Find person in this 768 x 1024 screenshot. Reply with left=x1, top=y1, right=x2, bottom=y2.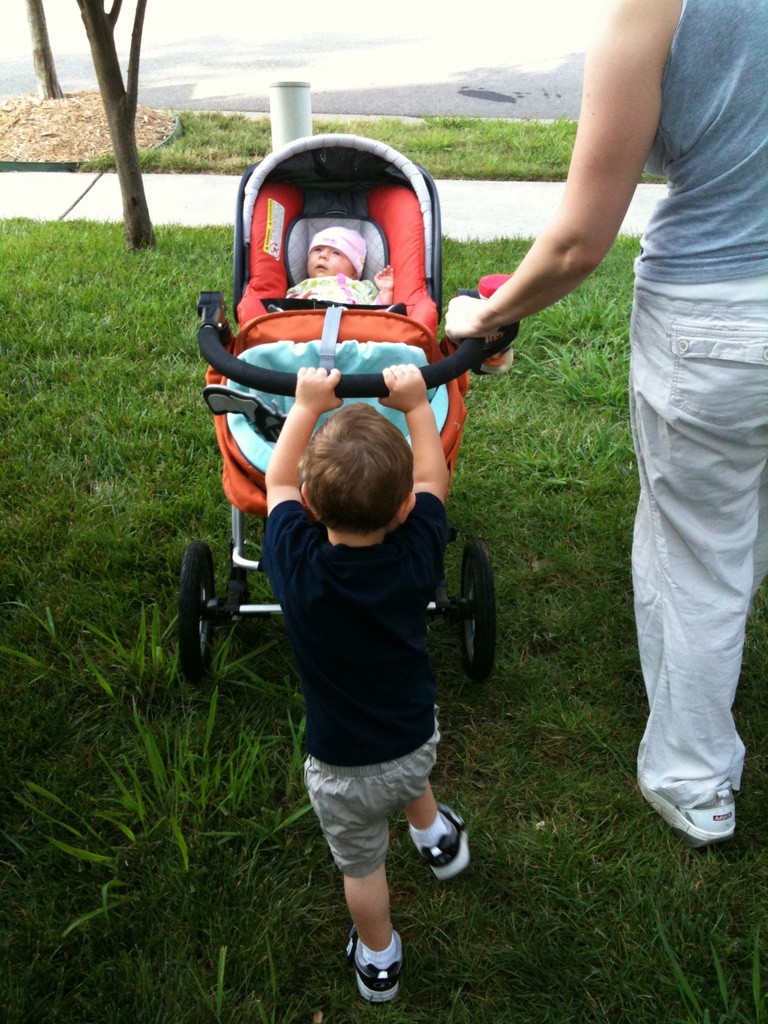
left=284, top=228, right=396, bottom=309.
